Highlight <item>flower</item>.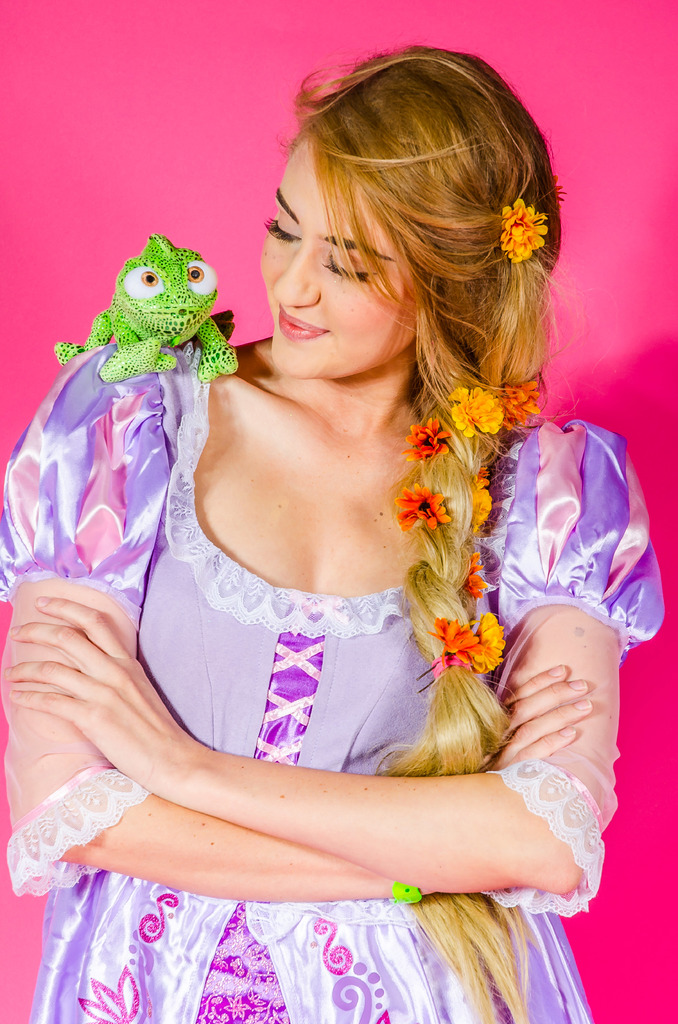
Highlighted region: [445, 385, 503, 442].
